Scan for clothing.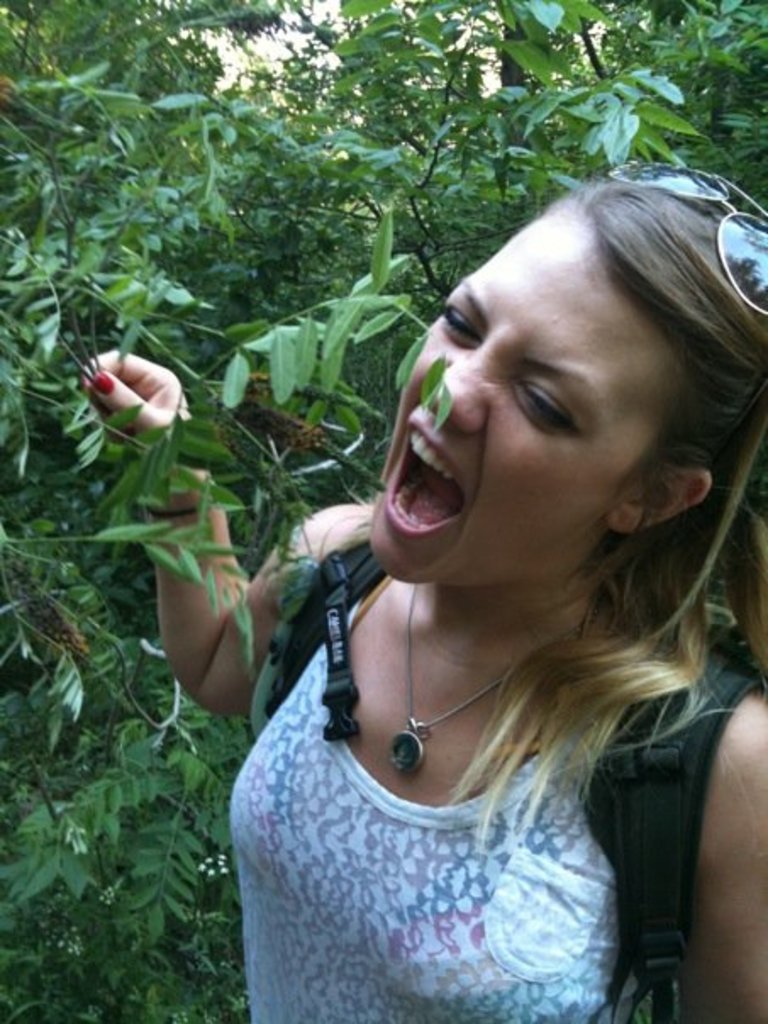
Scan result: (215,497,734,931).
